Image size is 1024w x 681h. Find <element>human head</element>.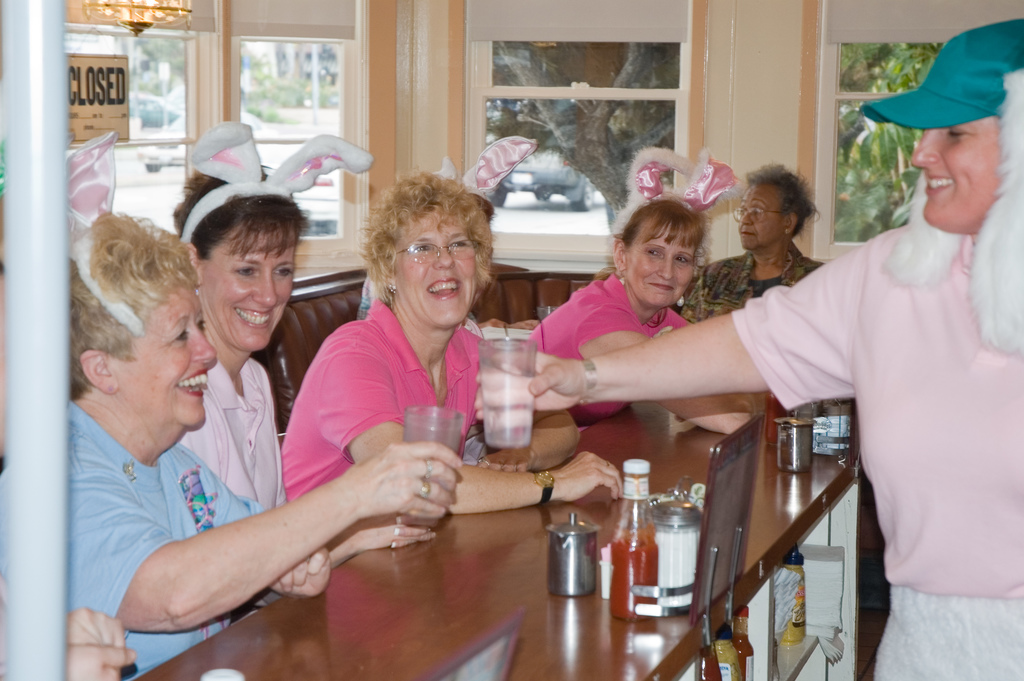
(737,169,810,254).
